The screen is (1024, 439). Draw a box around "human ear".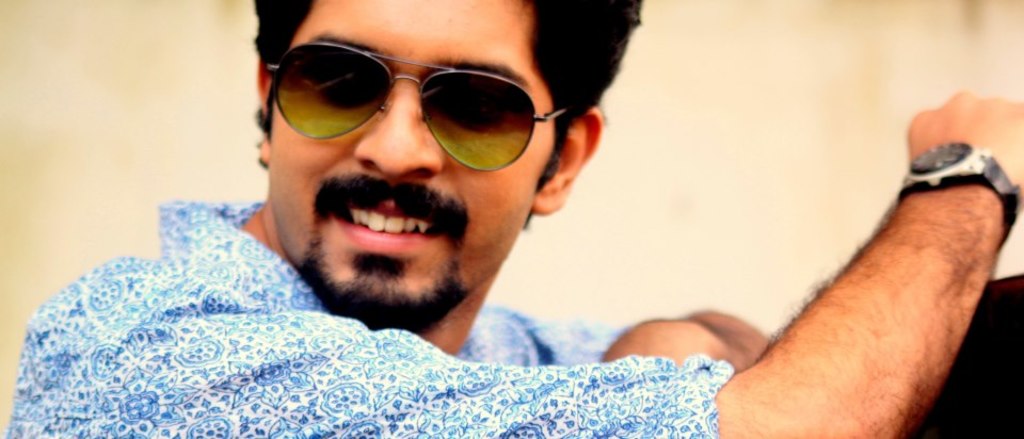
left=530, top=108, right=605, bottom=216.
